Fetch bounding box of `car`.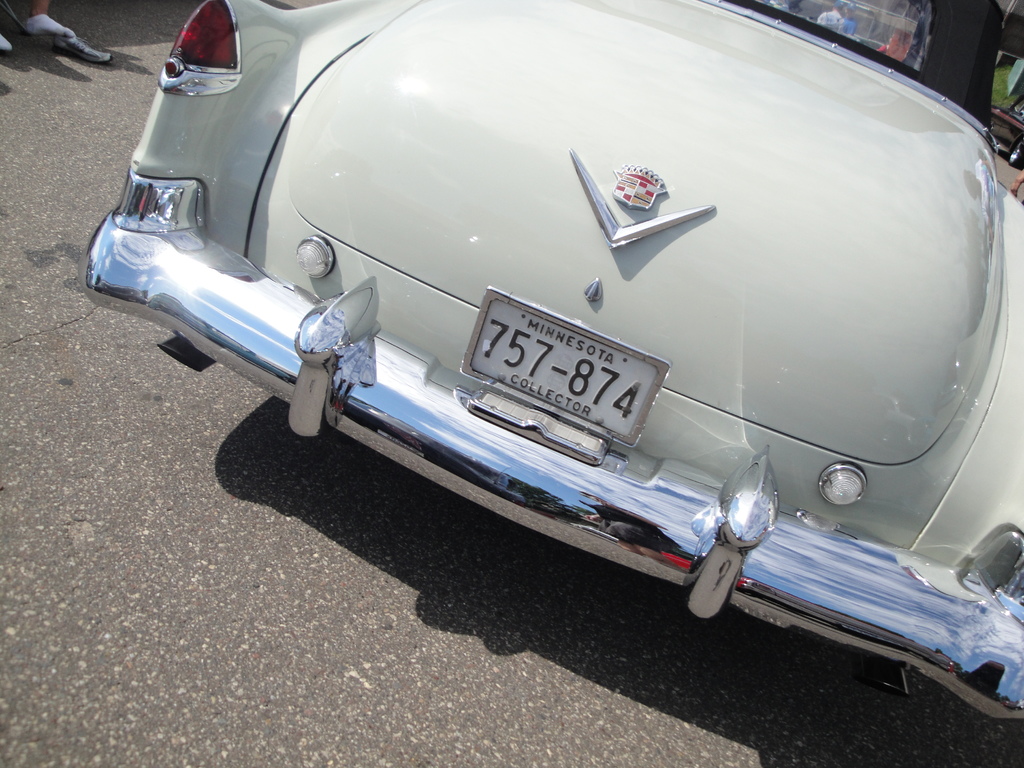
Bbox: <region>79, 0, 1023, 719</region>.
